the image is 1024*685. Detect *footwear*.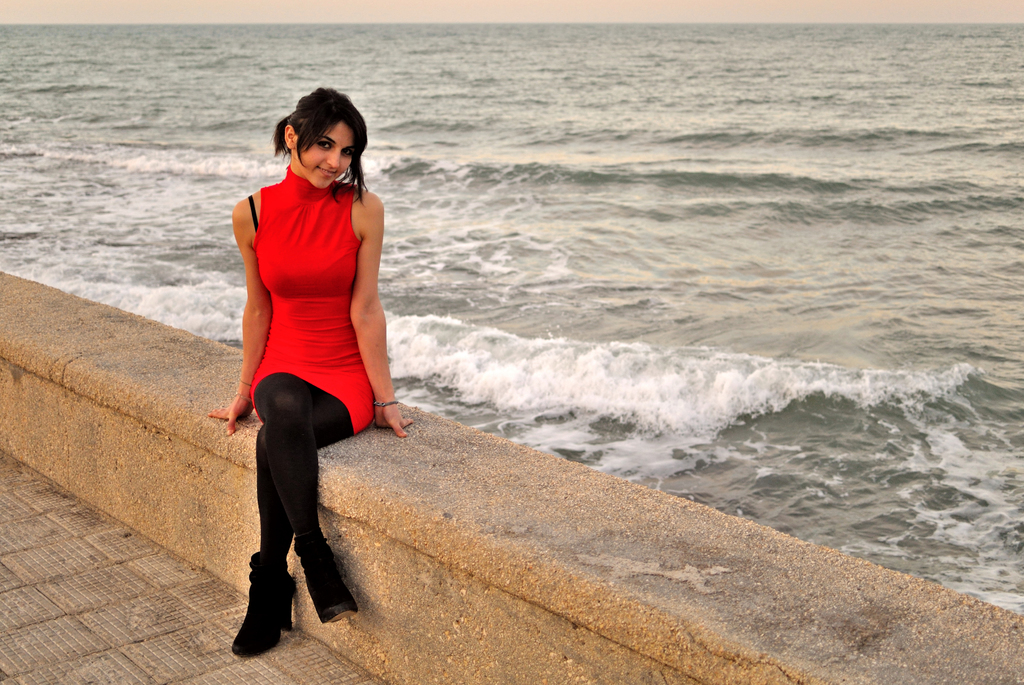
Detection: 225,552,284,663.
